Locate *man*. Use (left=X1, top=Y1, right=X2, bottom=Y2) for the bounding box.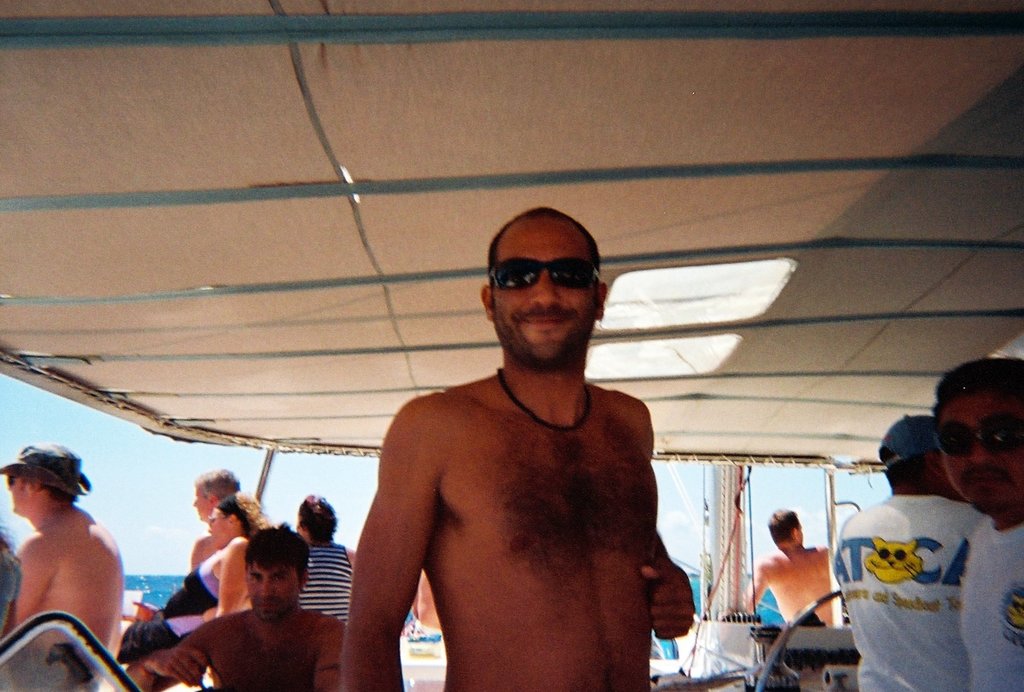
(left=828, top=409, right=989, bottom=691).
